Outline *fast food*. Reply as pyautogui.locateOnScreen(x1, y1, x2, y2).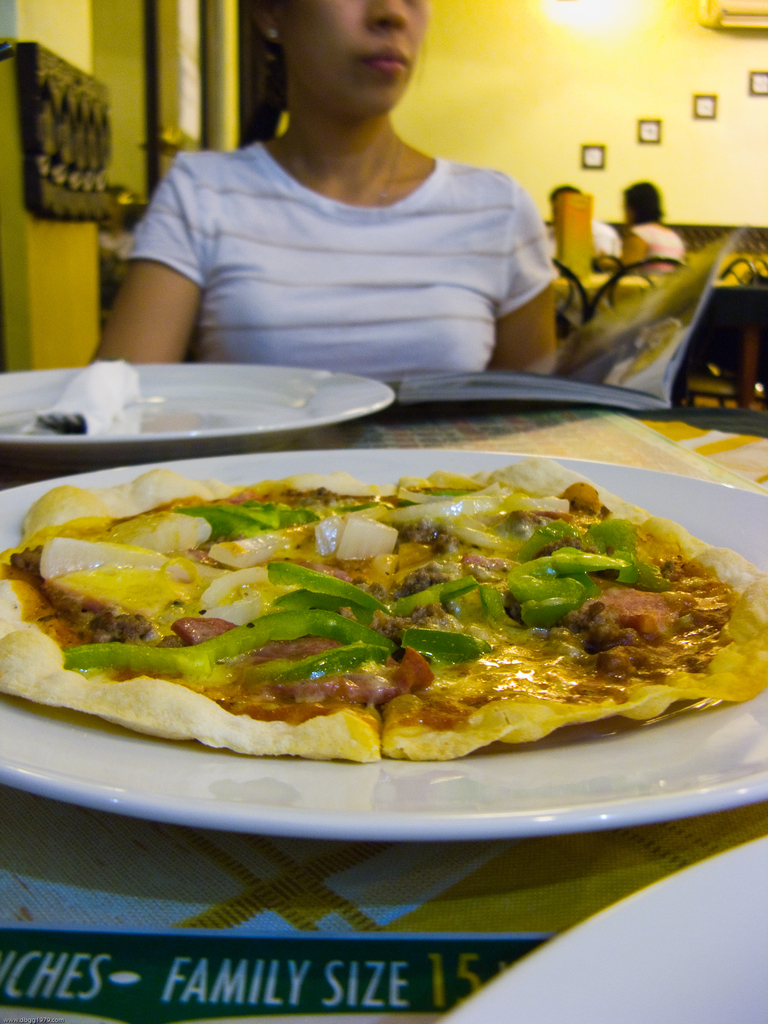
pyautogui.locateOnScreen(454, 531, 767, 700).
